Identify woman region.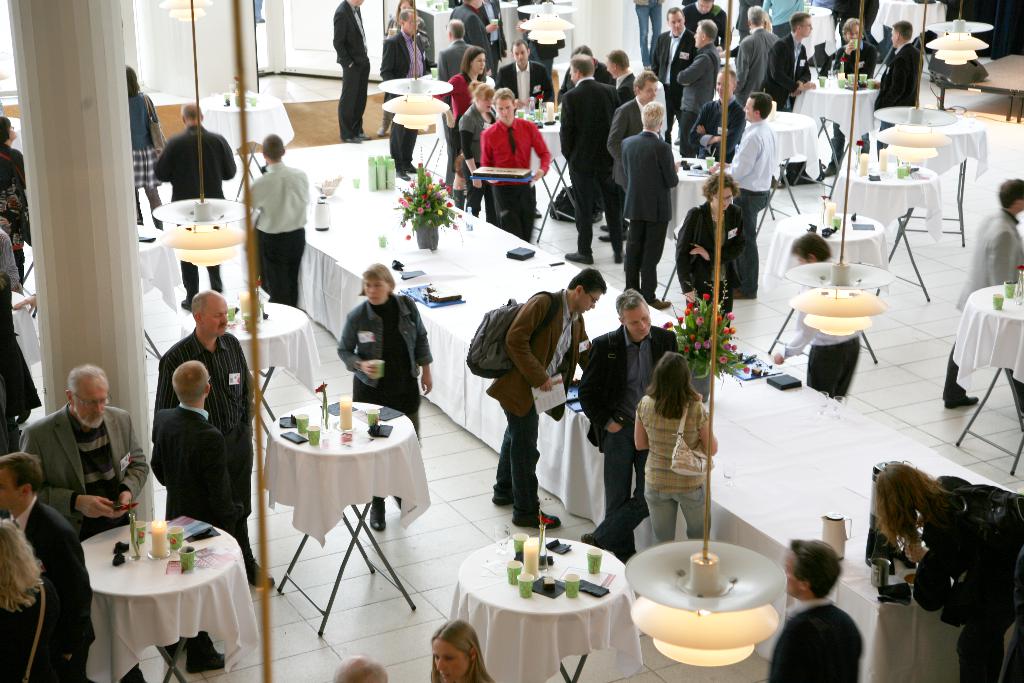
Region: 376, 0, 427, 136.
